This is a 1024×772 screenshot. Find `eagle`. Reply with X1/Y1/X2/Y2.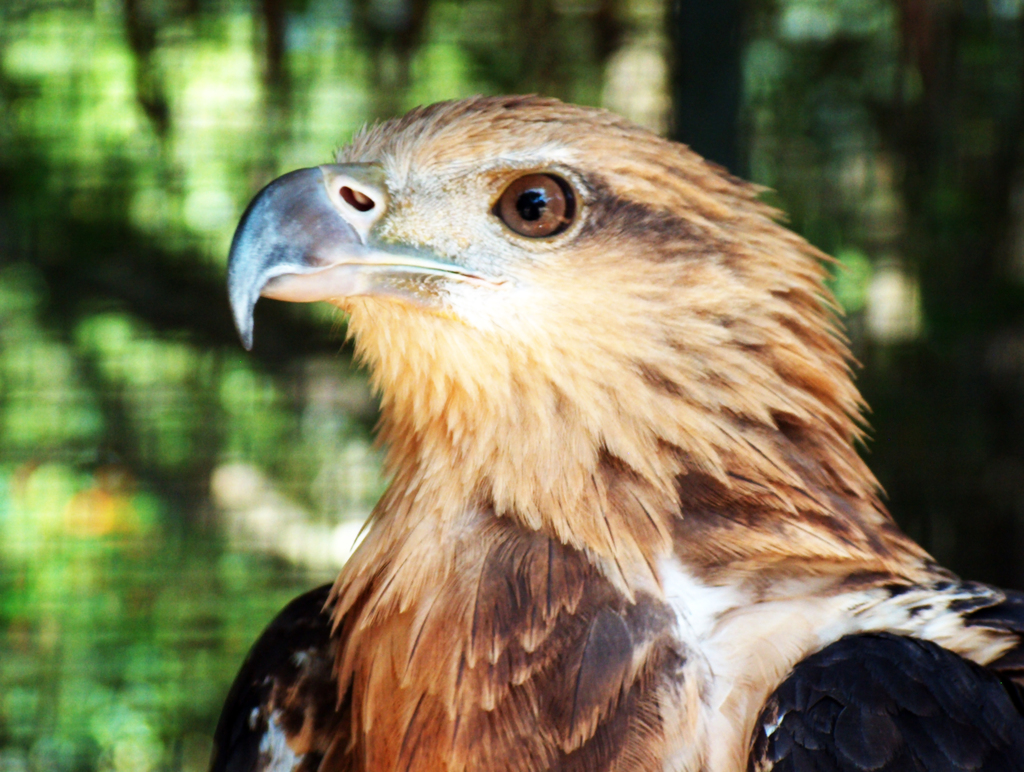
209/95/1023/771.
